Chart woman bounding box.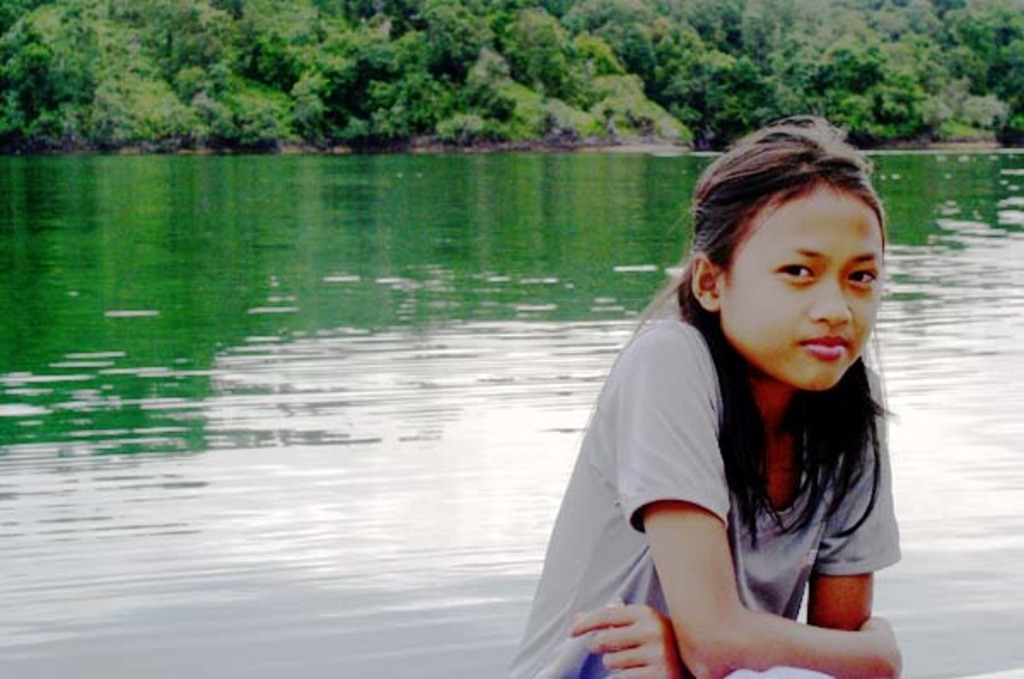
Charted: <bbox>502, 113, 906, 677</bbox>.
